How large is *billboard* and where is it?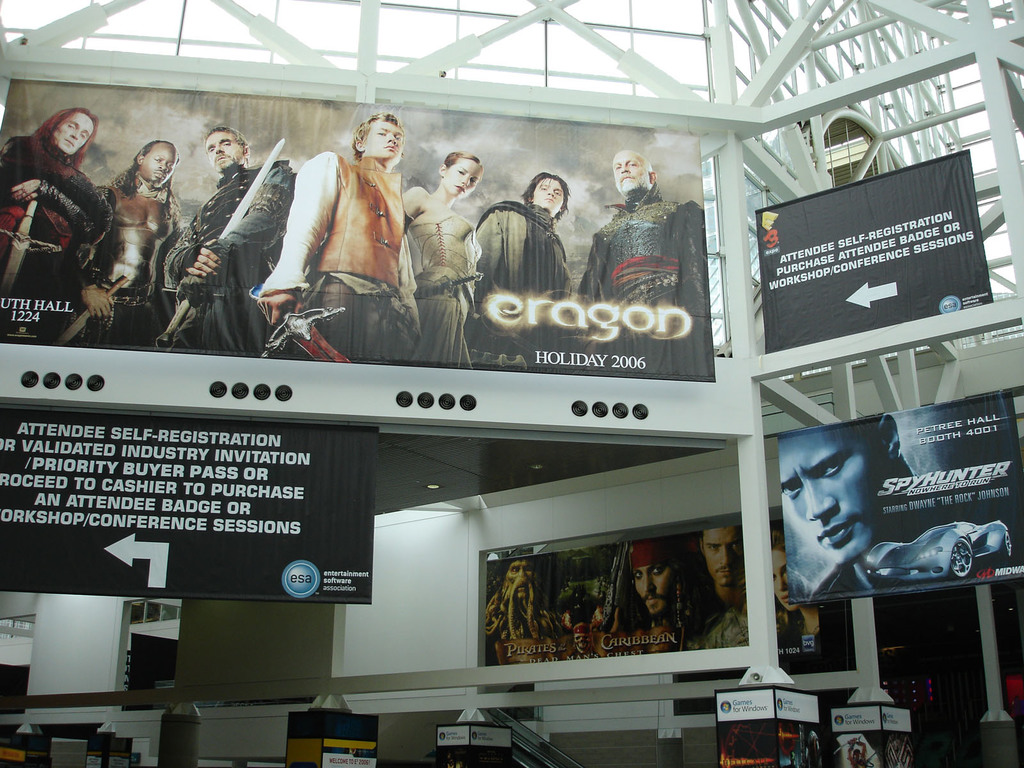
Bounding box: [x1=0, y1=95, x2=716, y2=377].
